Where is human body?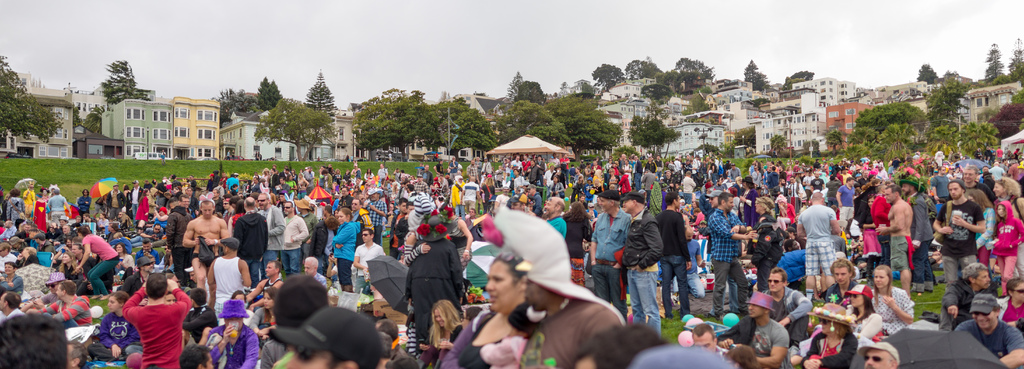
140/245/163/266.
